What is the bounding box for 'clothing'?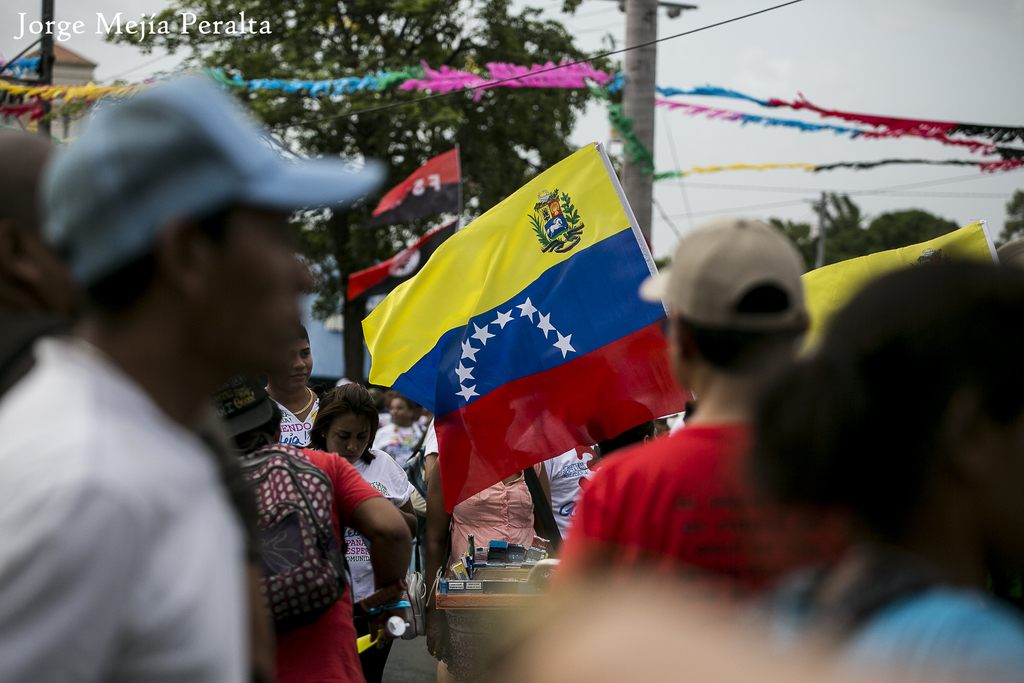
box(263, 386, 319, 445).
